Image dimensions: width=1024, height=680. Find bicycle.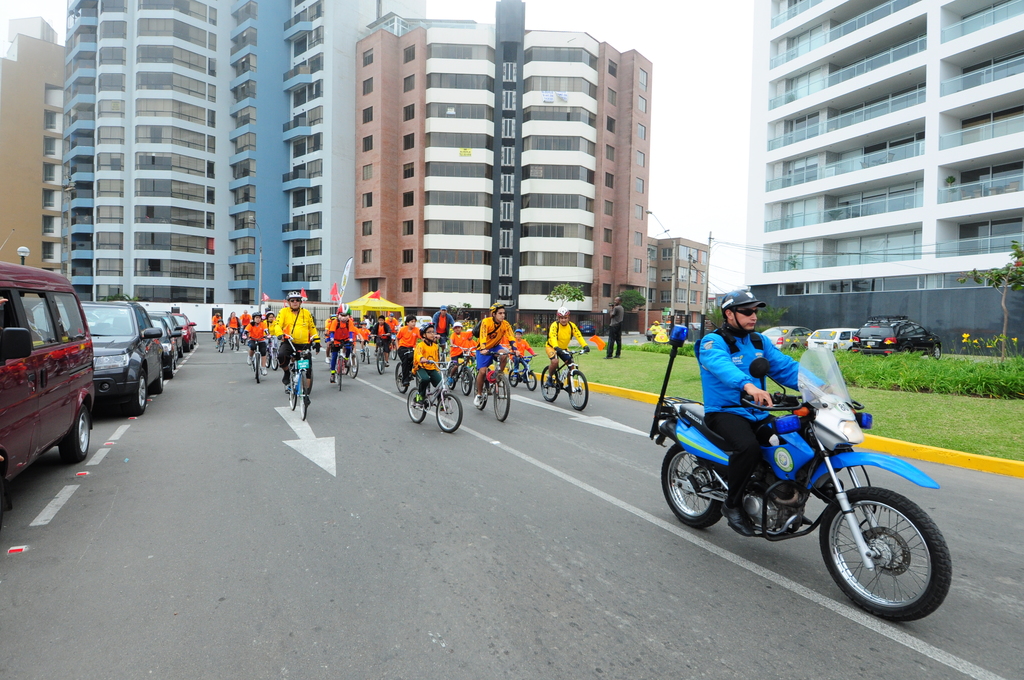
Rect(228, 330, 239, 354).
